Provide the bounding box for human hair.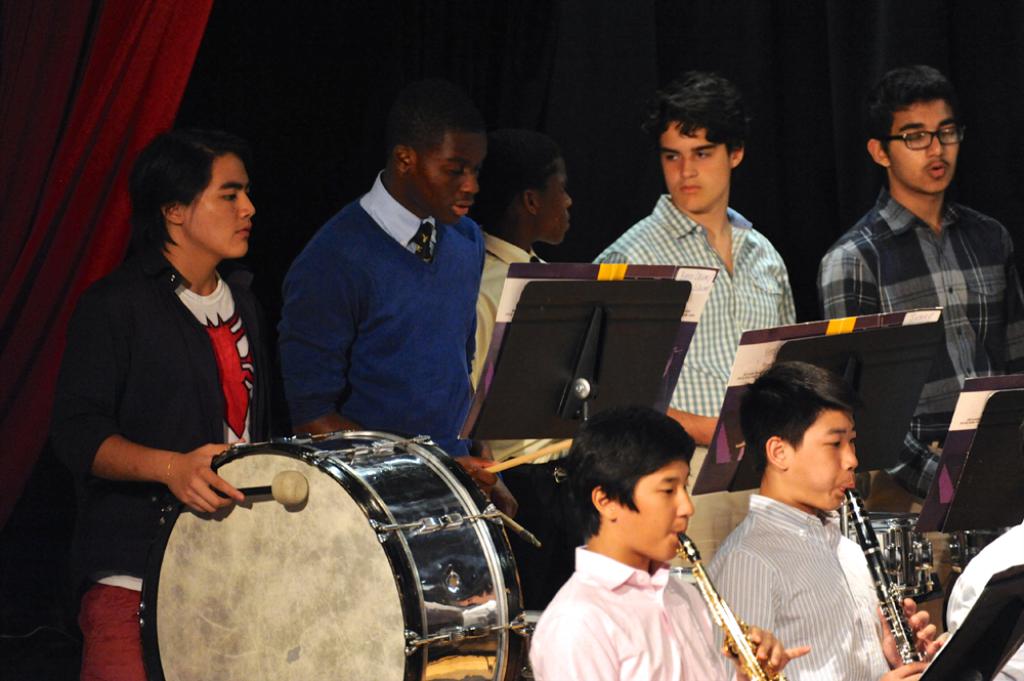
x1=564 y1=409 x2=697 y2=540.
